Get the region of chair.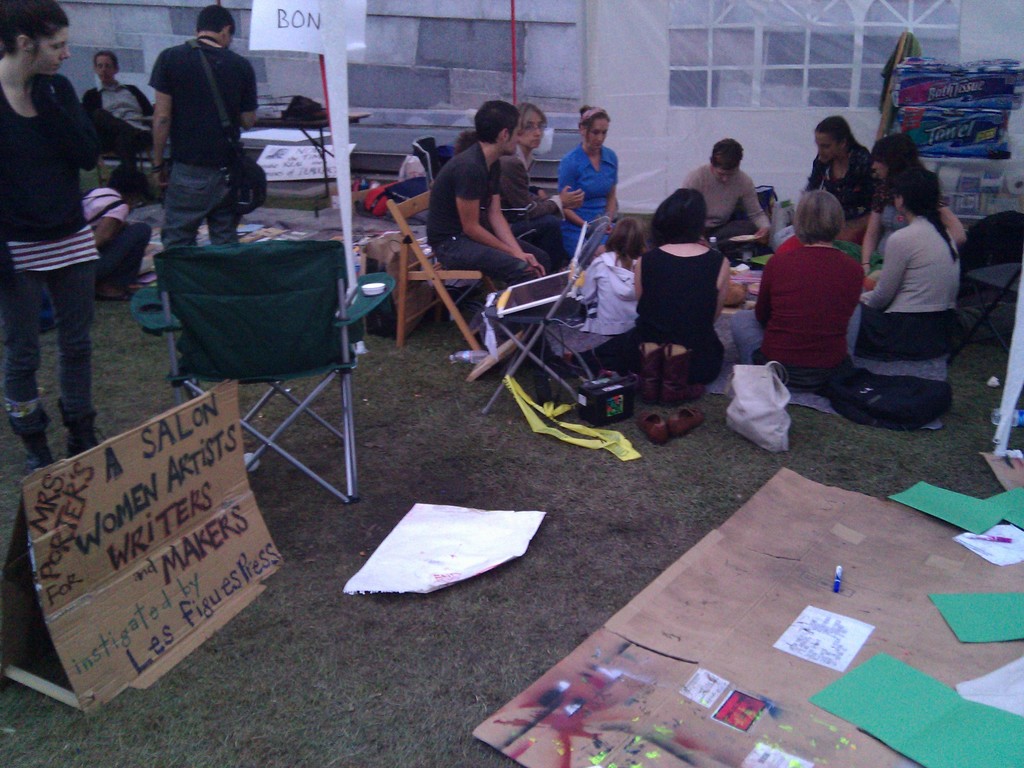
bbox=(145, 216, 379, 502).
